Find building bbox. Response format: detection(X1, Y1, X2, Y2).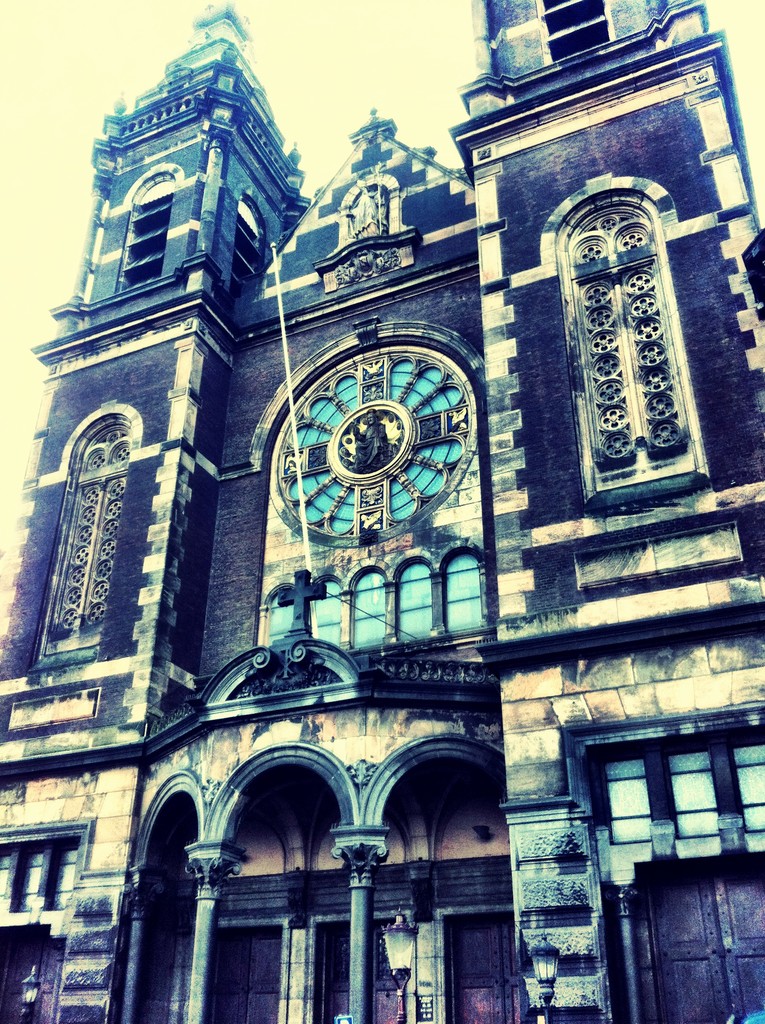
detection(0, 0, 764, 1023).
